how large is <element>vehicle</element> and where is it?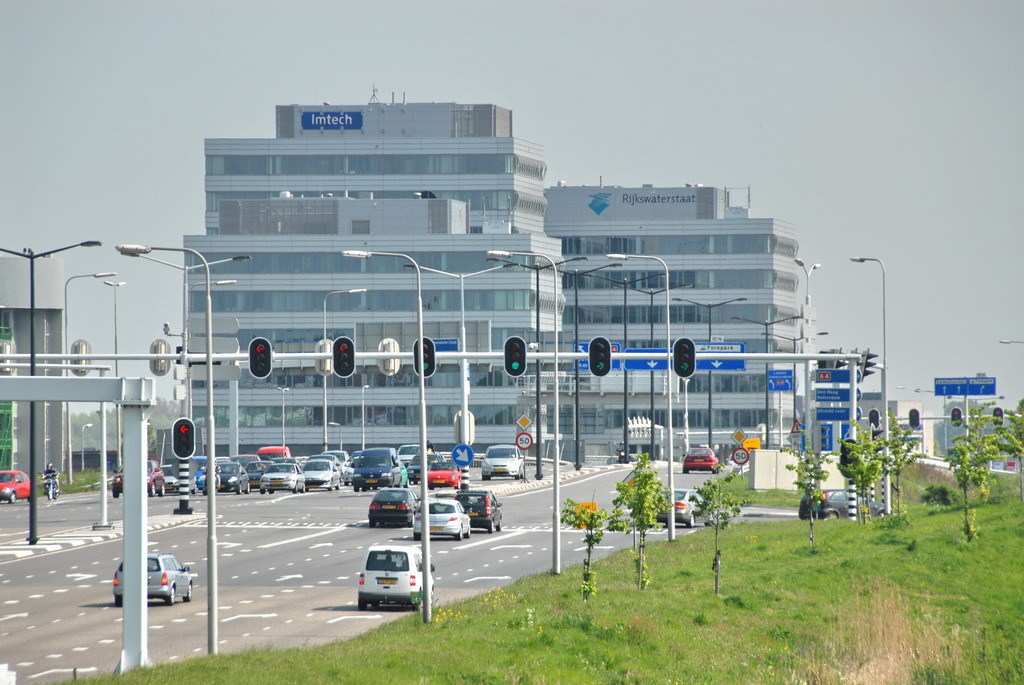
Bounding box: 111 549 193 605.
